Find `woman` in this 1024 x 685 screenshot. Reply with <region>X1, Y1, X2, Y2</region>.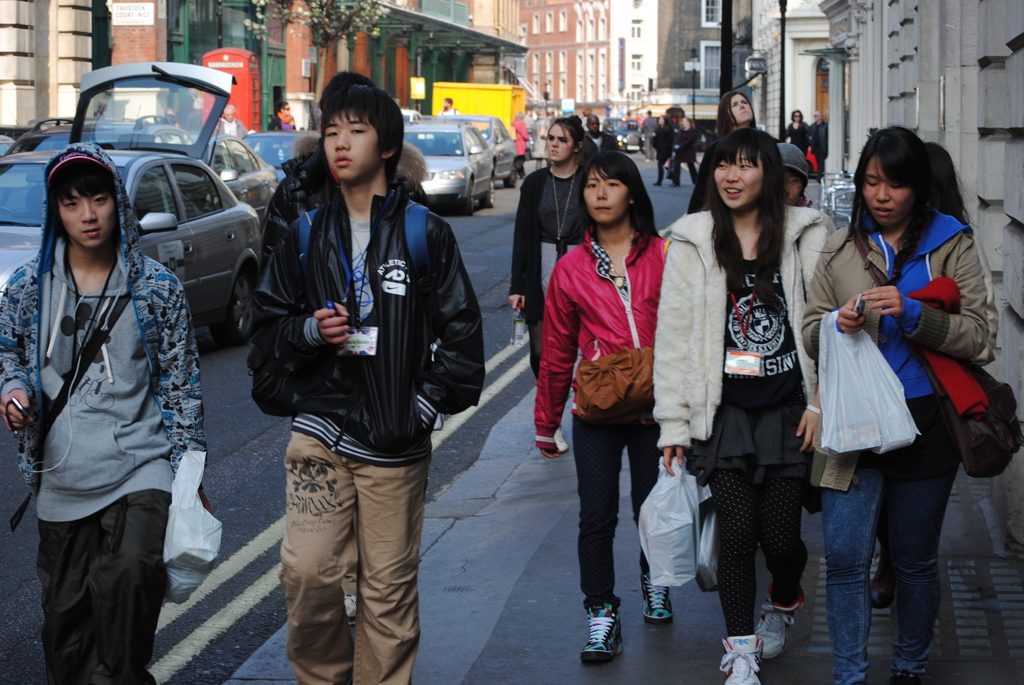
<region>870, 143, 997, 610</region>.
